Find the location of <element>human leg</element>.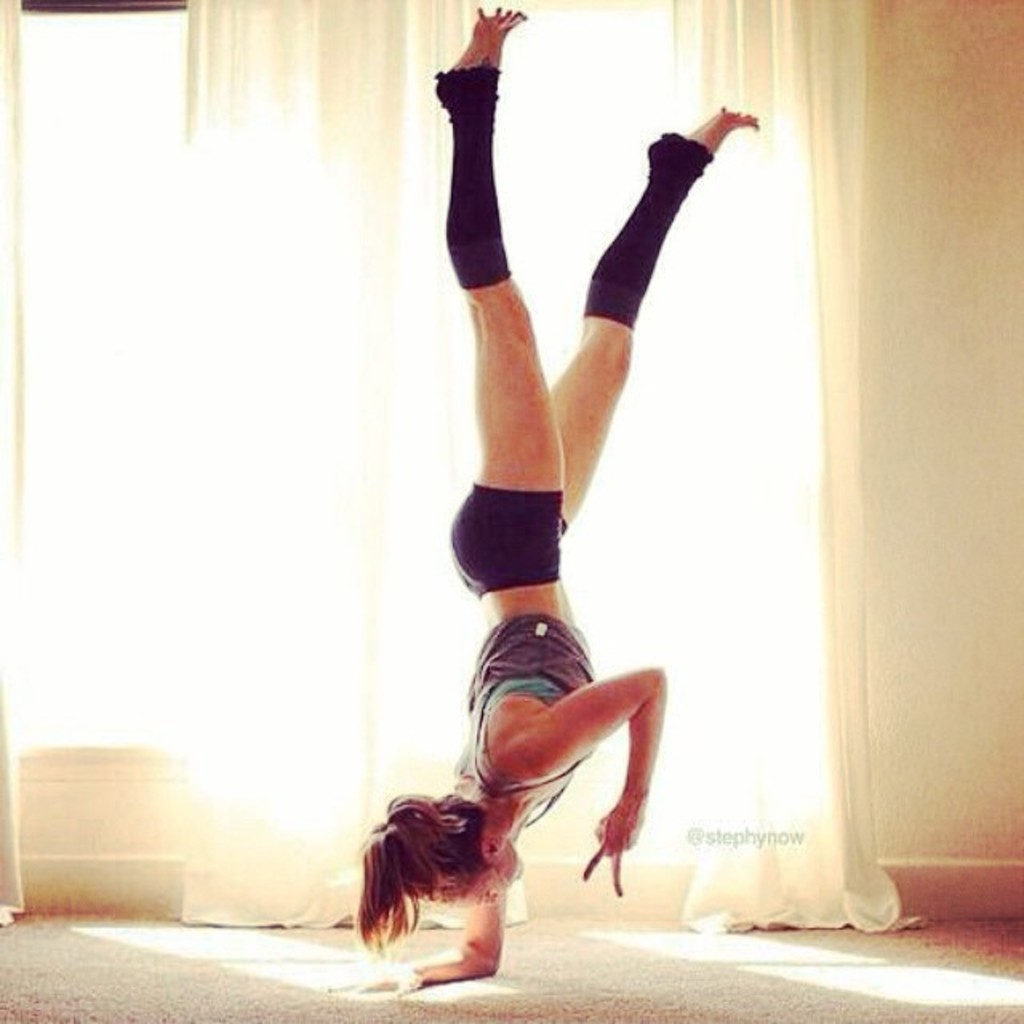
Location: select_region(442, 99, 758, 594).
